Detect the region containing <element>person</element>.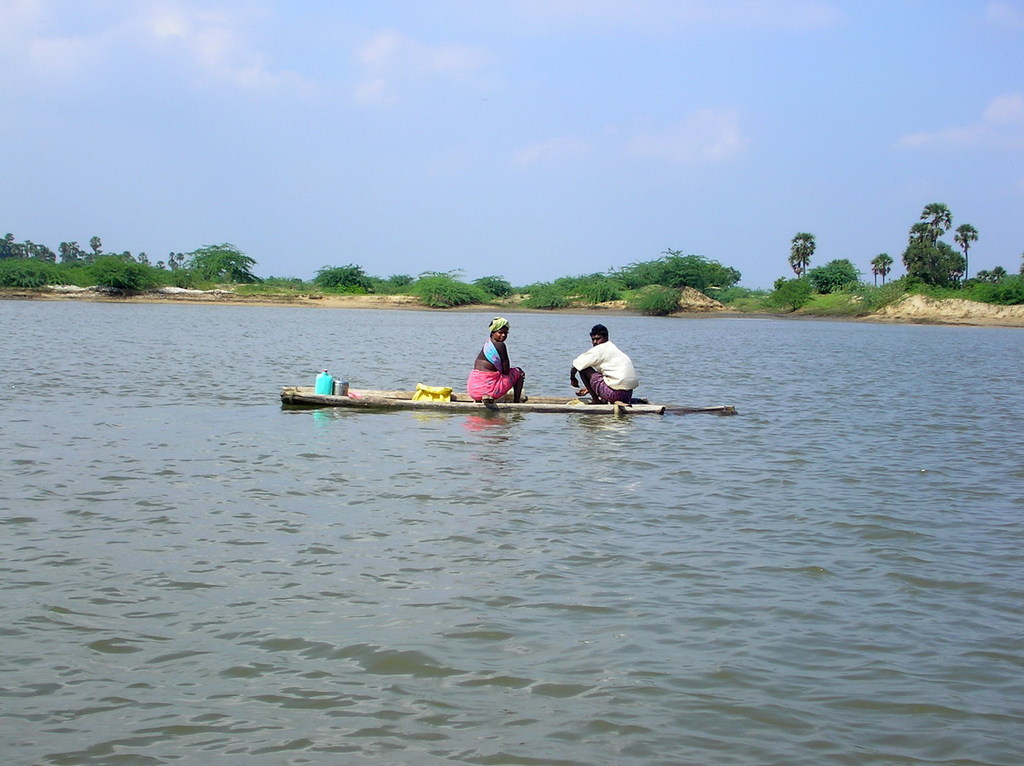
box(471, 318, 530, 403).
